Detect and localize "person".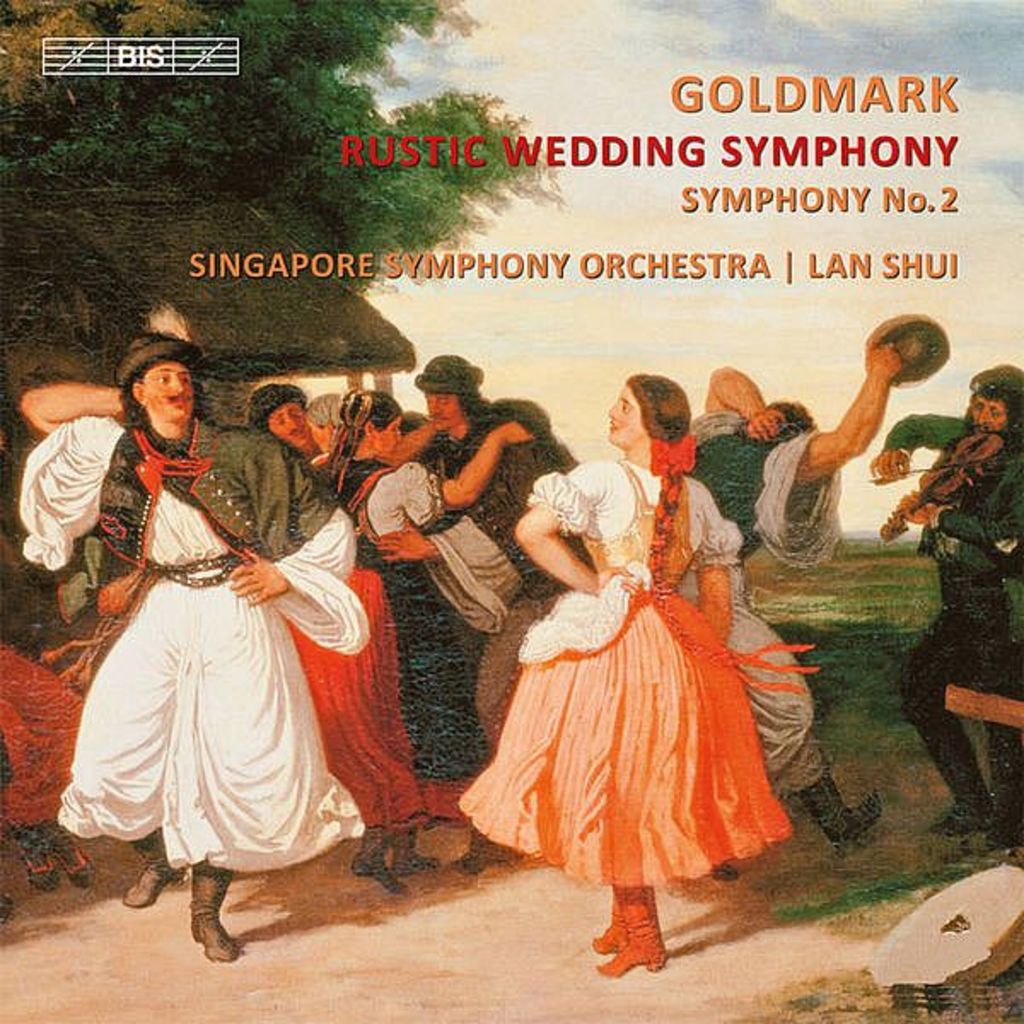
Localized at bbox=[321, 386, 541, 817].
